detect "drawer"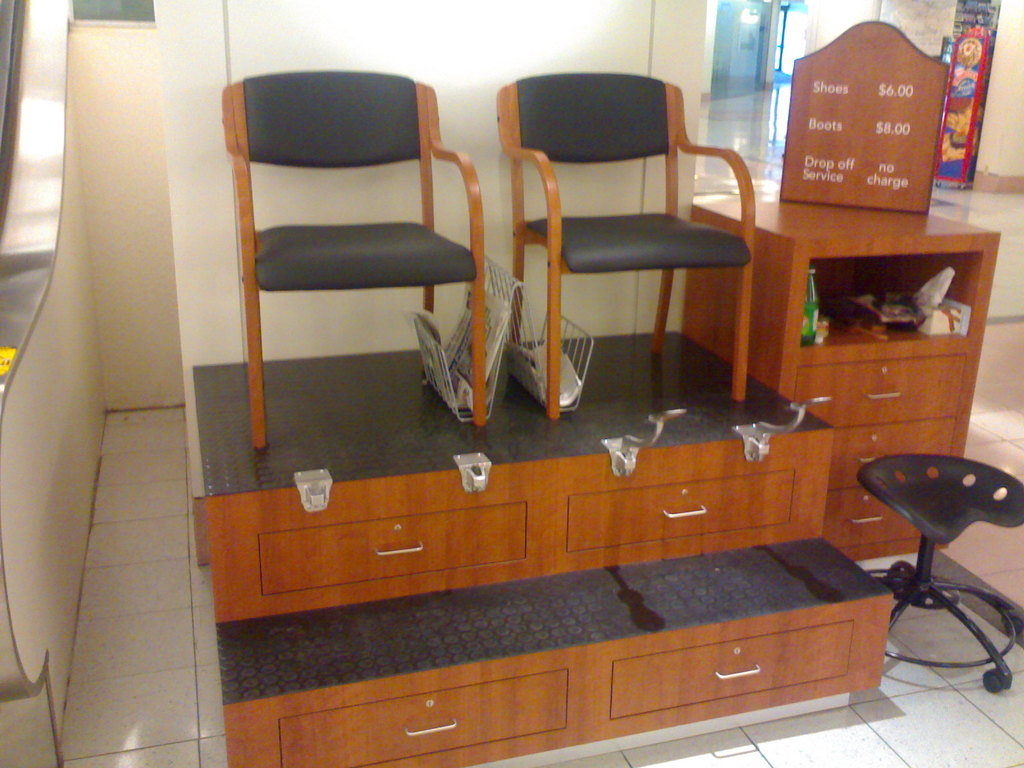
select_region(829, 417, 955, 492)
